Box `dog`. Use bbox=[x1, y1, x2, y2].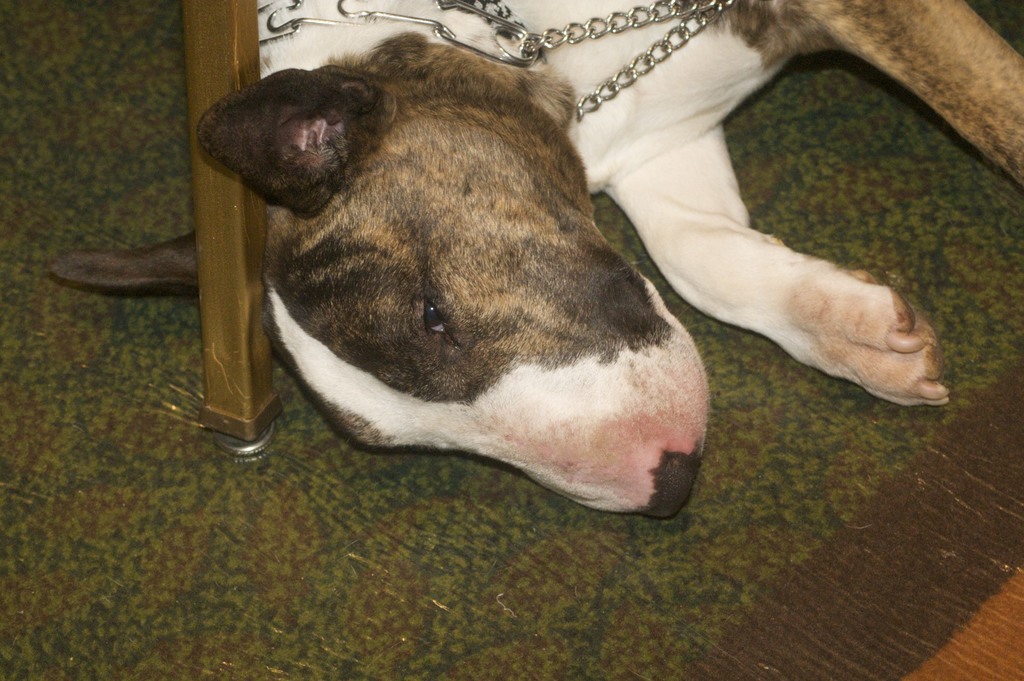
bbox=[45, 0, 954, 521].
